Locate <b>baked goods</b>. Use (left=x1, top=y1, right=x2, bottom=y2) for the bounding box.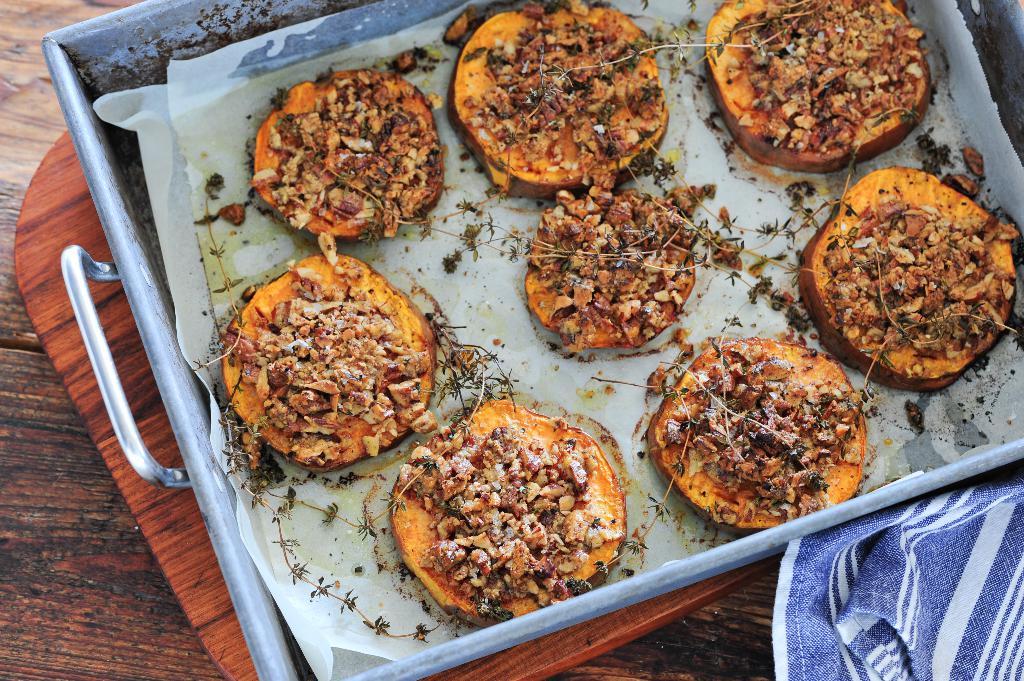
(left=703, top=0, right=936, bottom=178).
